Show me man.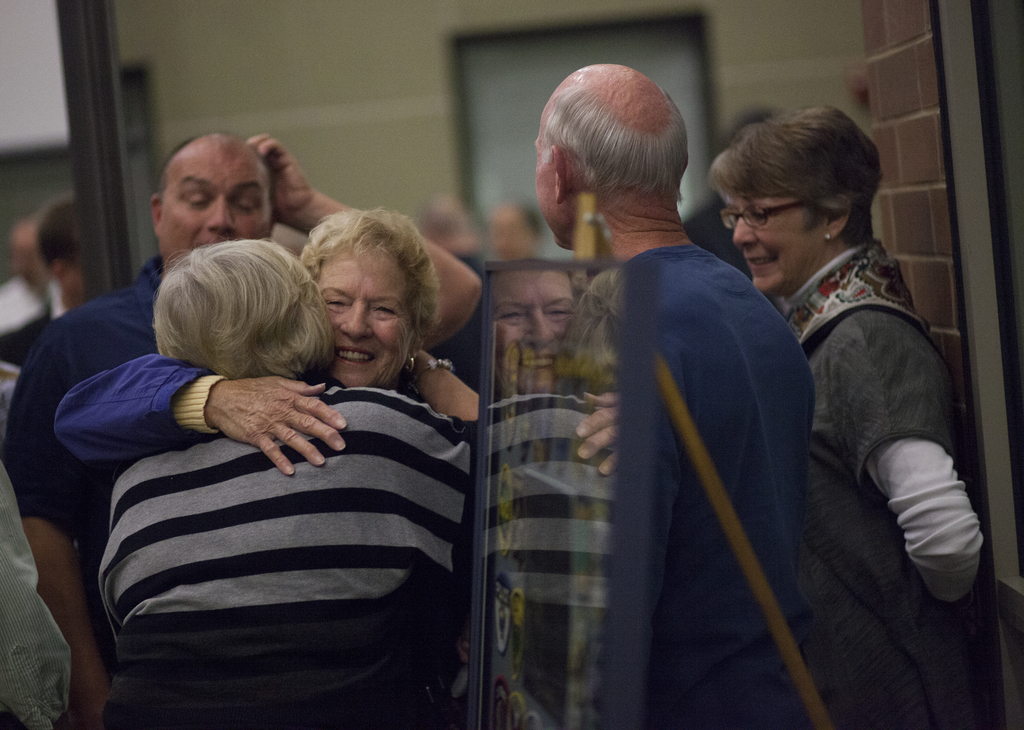
man is here: <region>537, 79, 862, 716</region>.
